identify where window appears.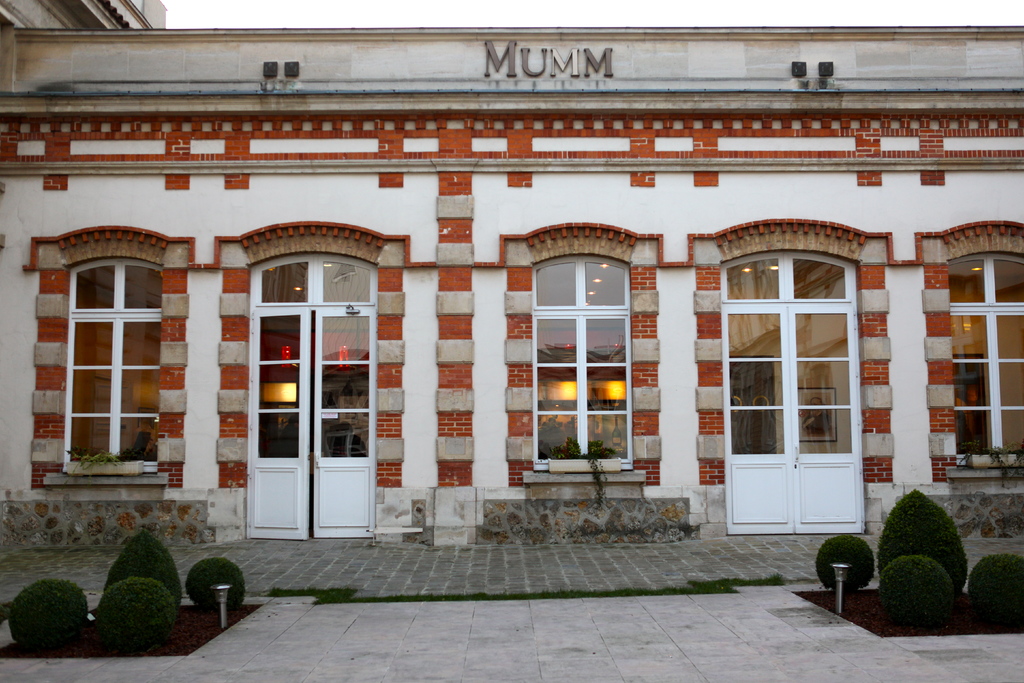
Appears at (left=934, top=219, right=1023, bottom=480).
